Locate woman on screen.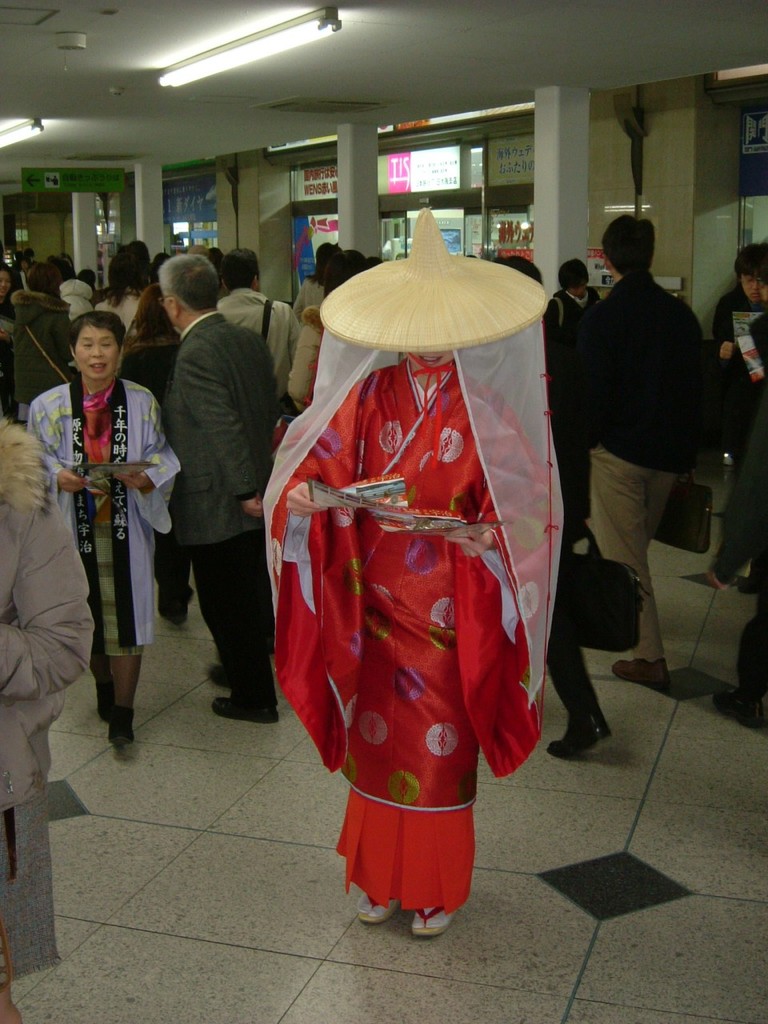
On screen at [0,261,16,418].
